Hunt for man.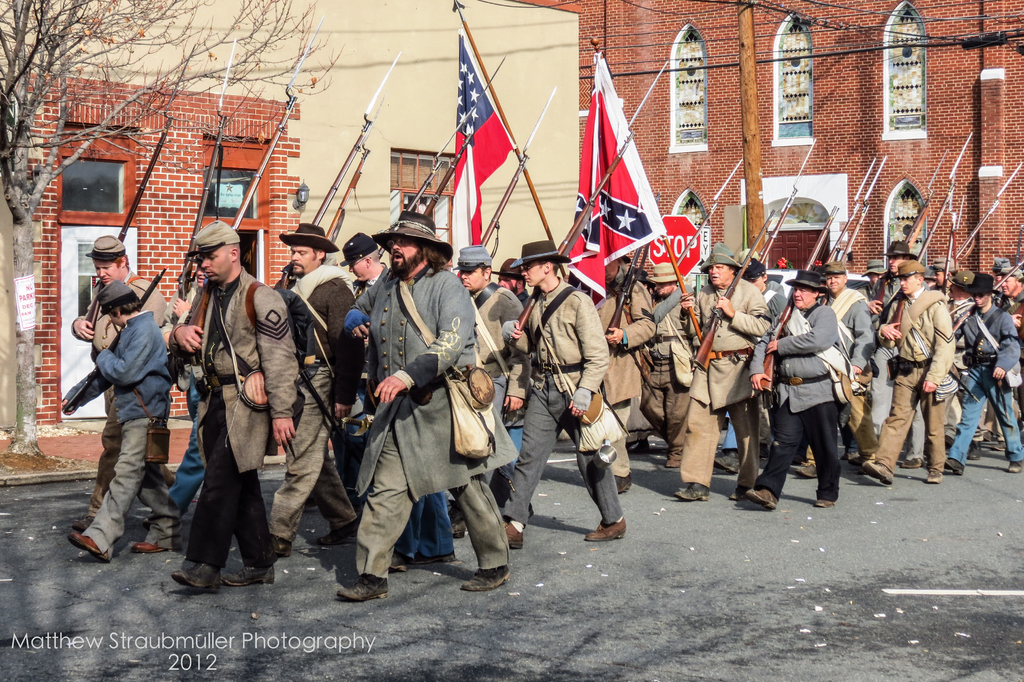
Hunted down at 63:281:189:557.
